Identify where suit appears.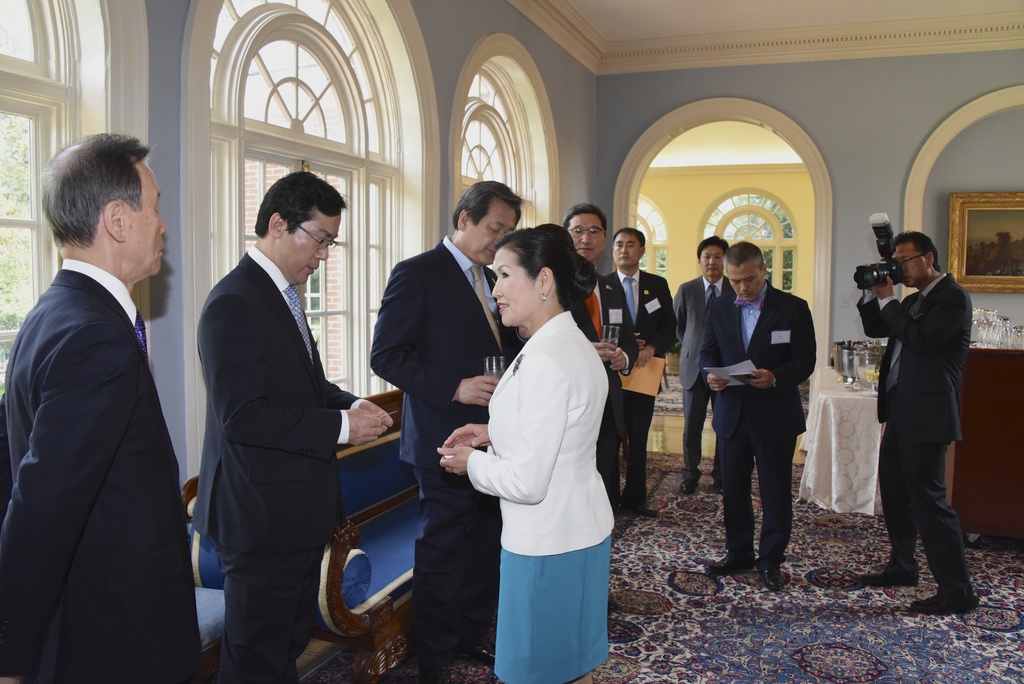
Appears at [left=670, top=275, right=735, bottom=484].
